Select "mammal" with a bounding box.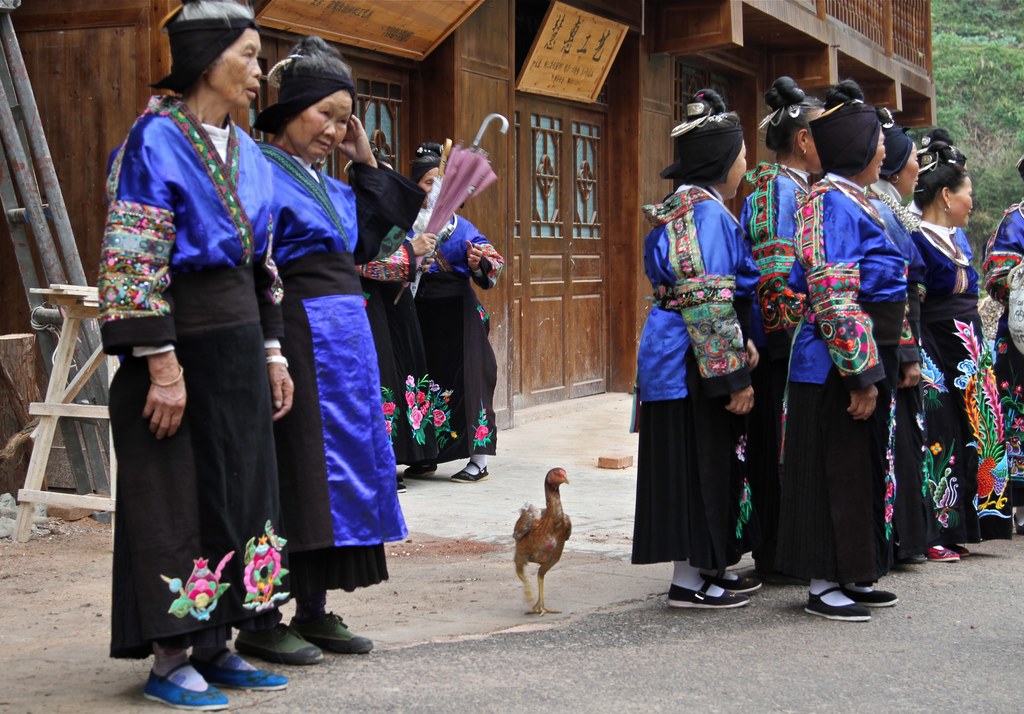
region(627, 90, 760, 608).
